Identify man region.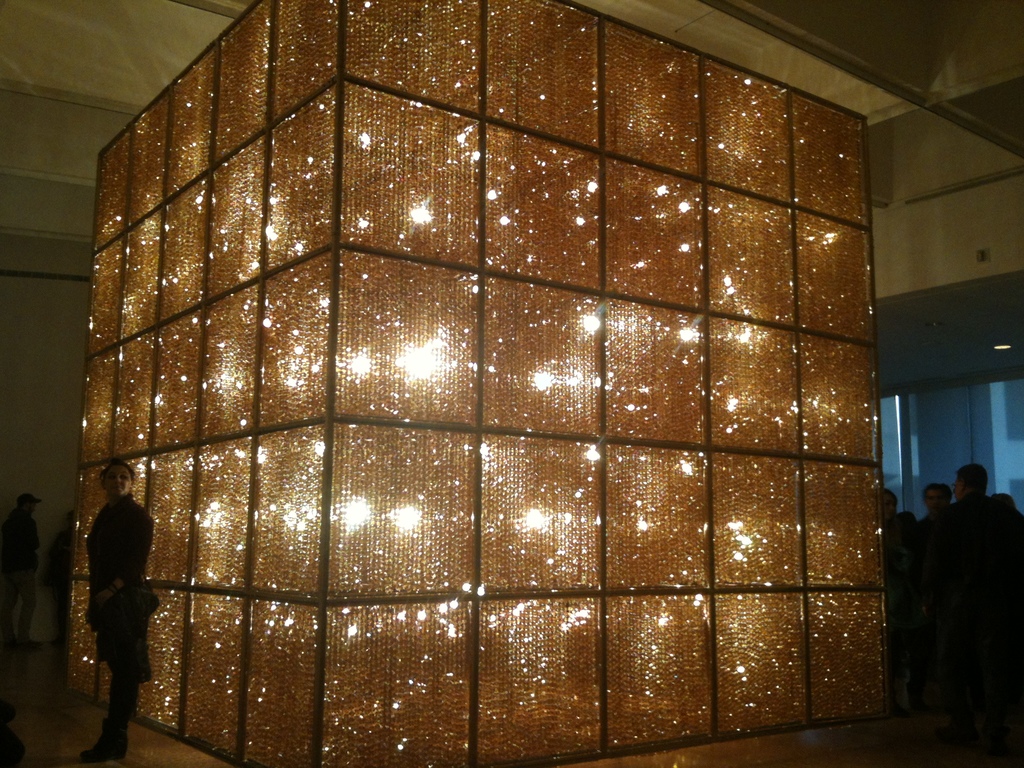
Region: bbox=(1, 494, 37, 648).
